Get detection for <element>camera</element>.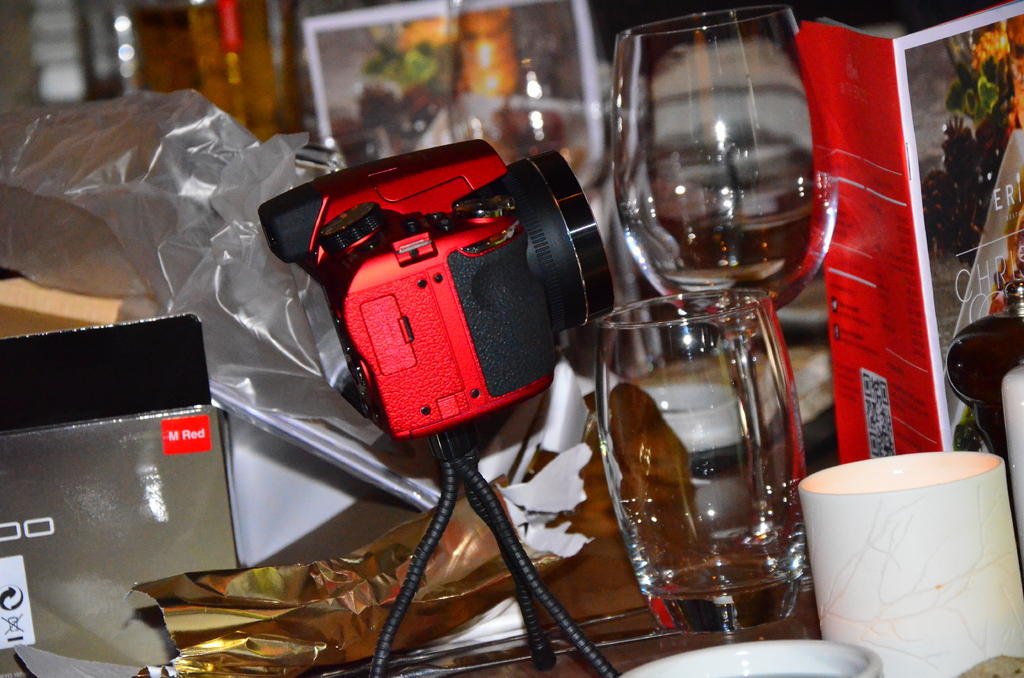
Detection: x1=259, y1=132, x2=613, y2=444.
